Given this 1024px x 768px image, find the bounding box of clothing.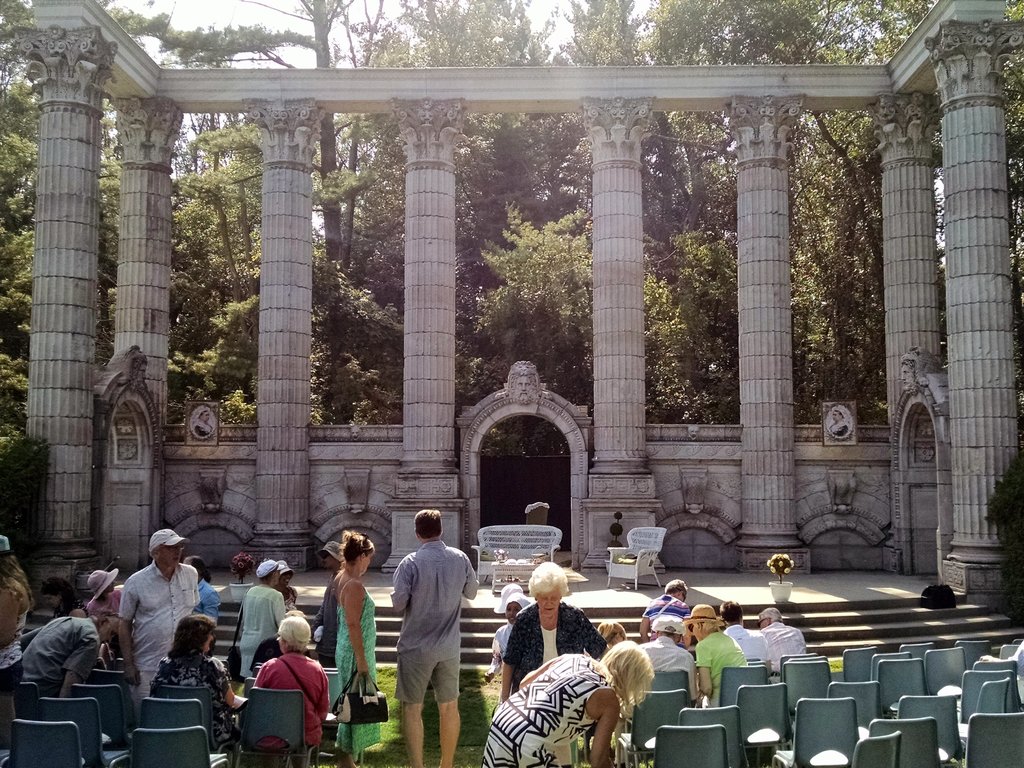
641, 593, 689, 650.
